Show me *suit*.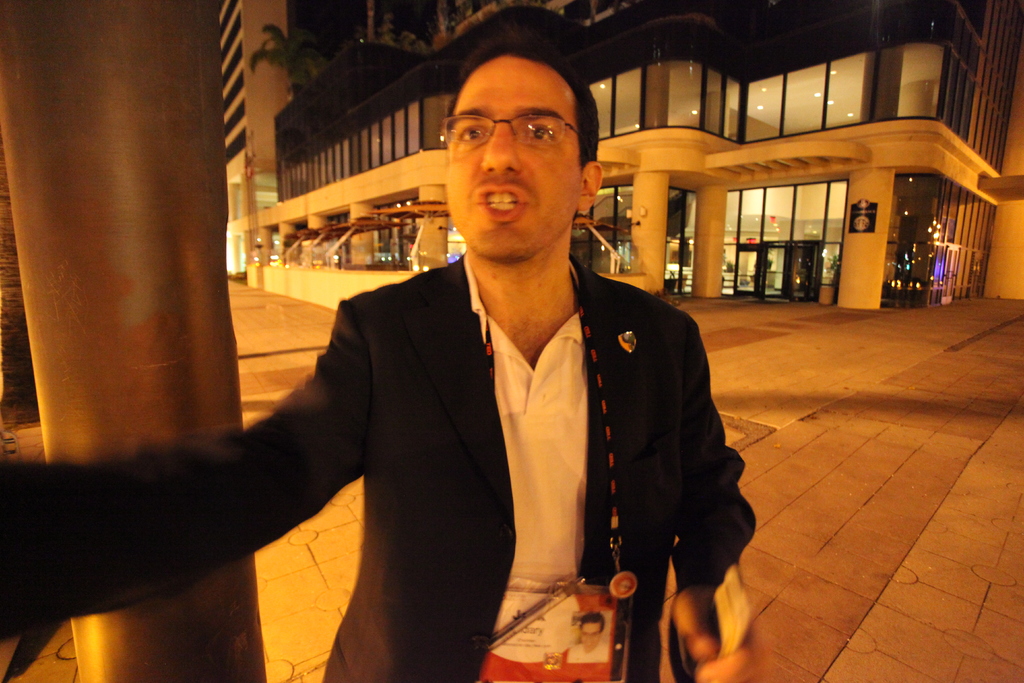
*suit* is here: select_region(0, 254, 756, 682).
